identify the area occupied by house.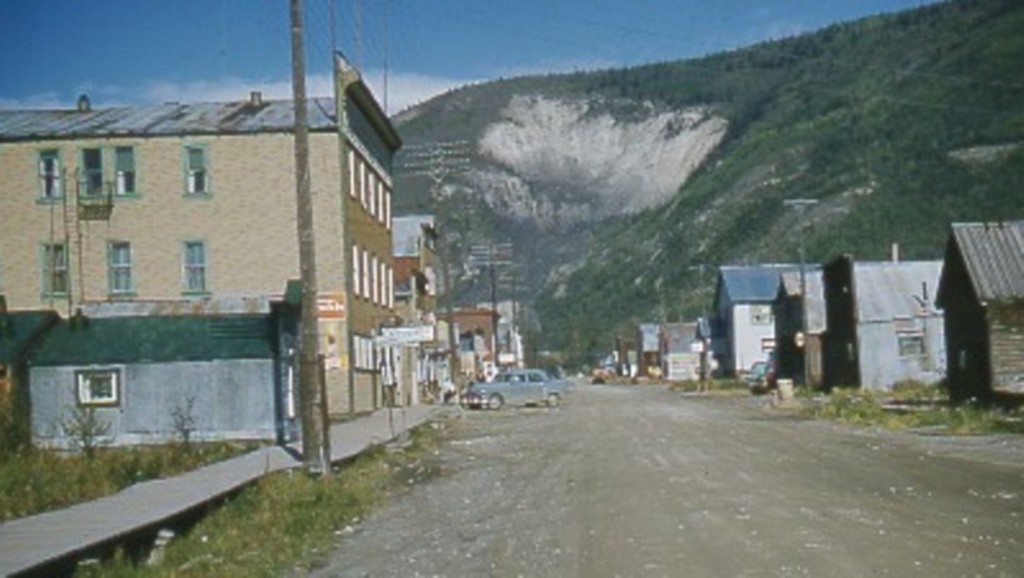
Area: select_region(6, 64, 428, 470).
